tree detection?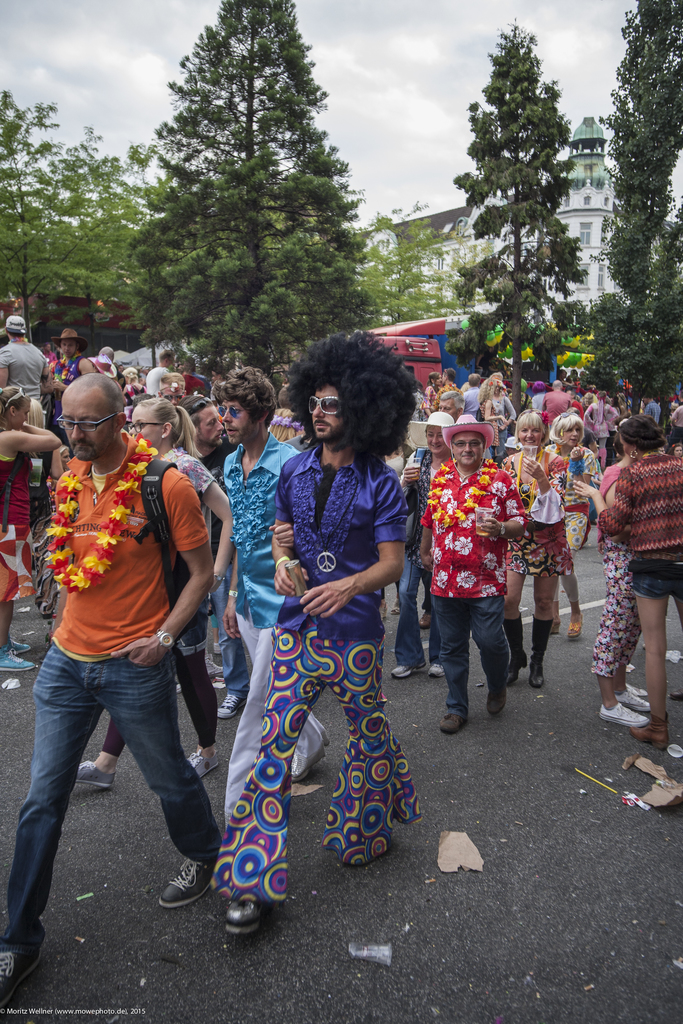
579/0/682/415
